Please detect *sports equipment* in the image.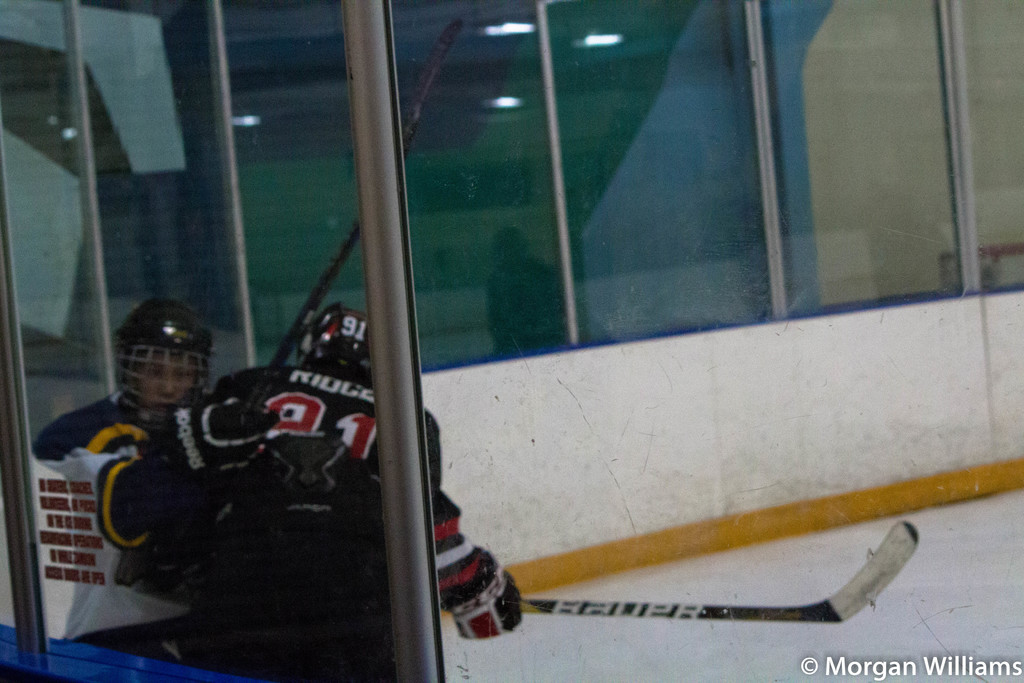
left=294, top=309, right=380, bottom=394.
